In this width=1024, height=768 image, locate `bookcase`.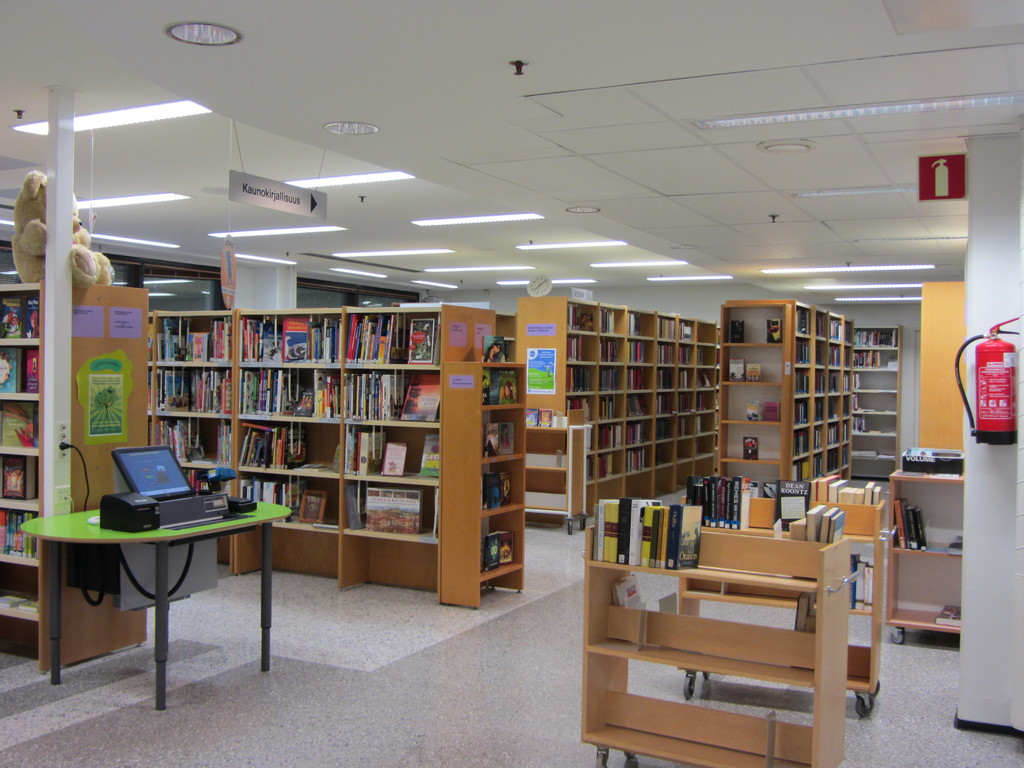
Bounding box: select_region(0, 274, 152, 675).
